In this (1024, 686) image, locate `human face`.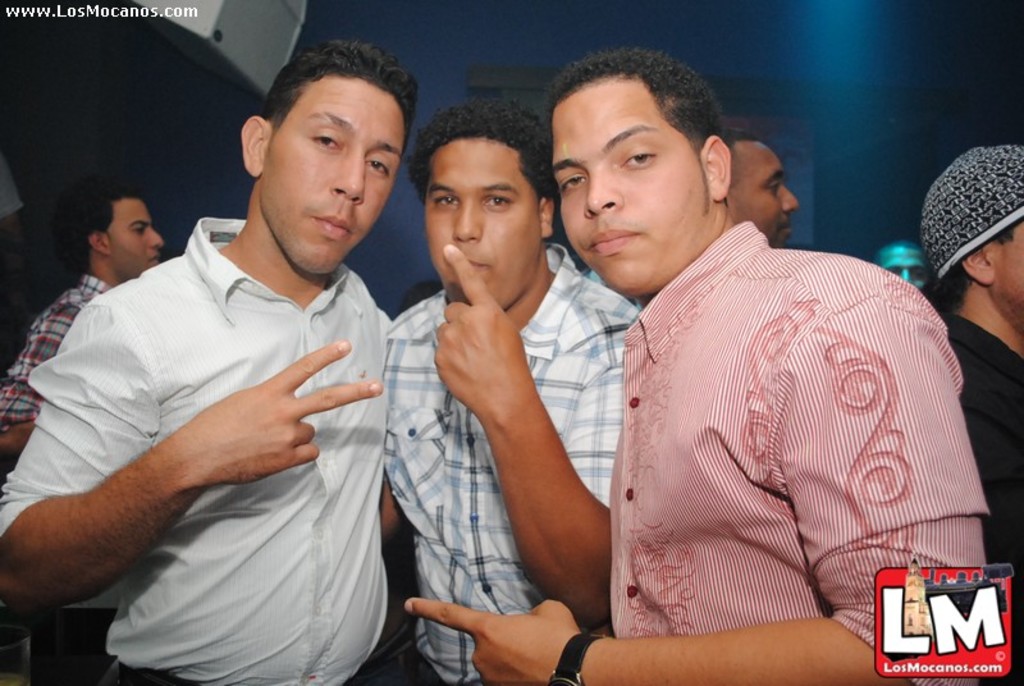
Bounding box: [113,198,165,273].
